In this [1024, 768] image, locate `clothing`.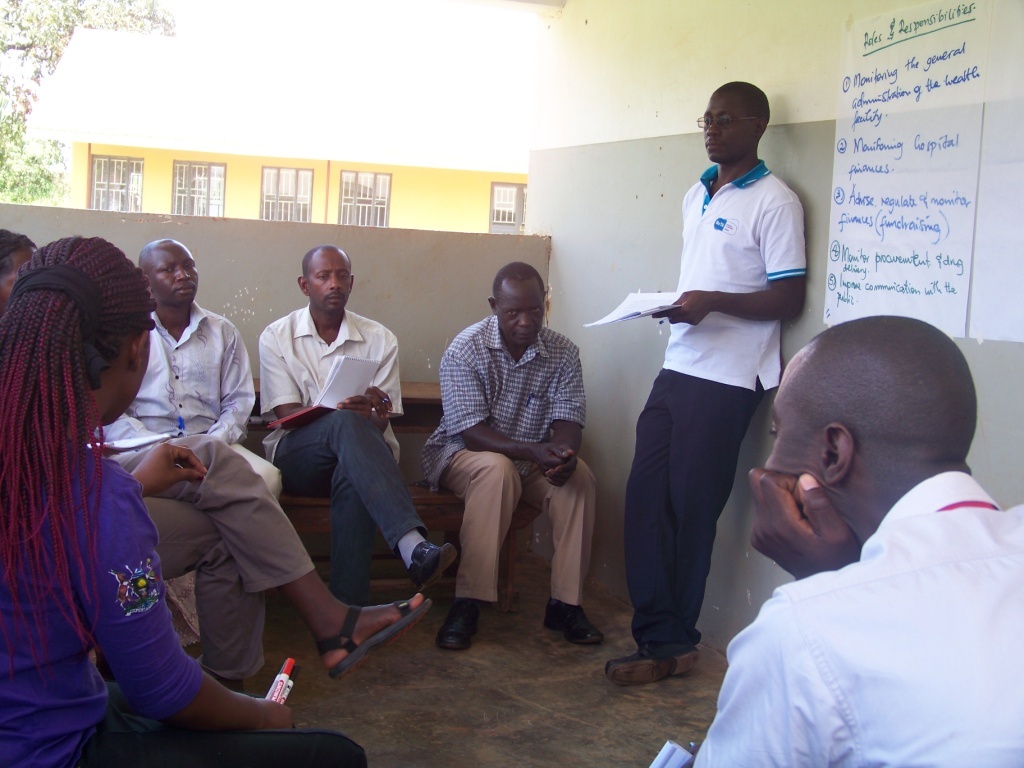
Bounding box: bbox=(101, 423, 313, 698).
